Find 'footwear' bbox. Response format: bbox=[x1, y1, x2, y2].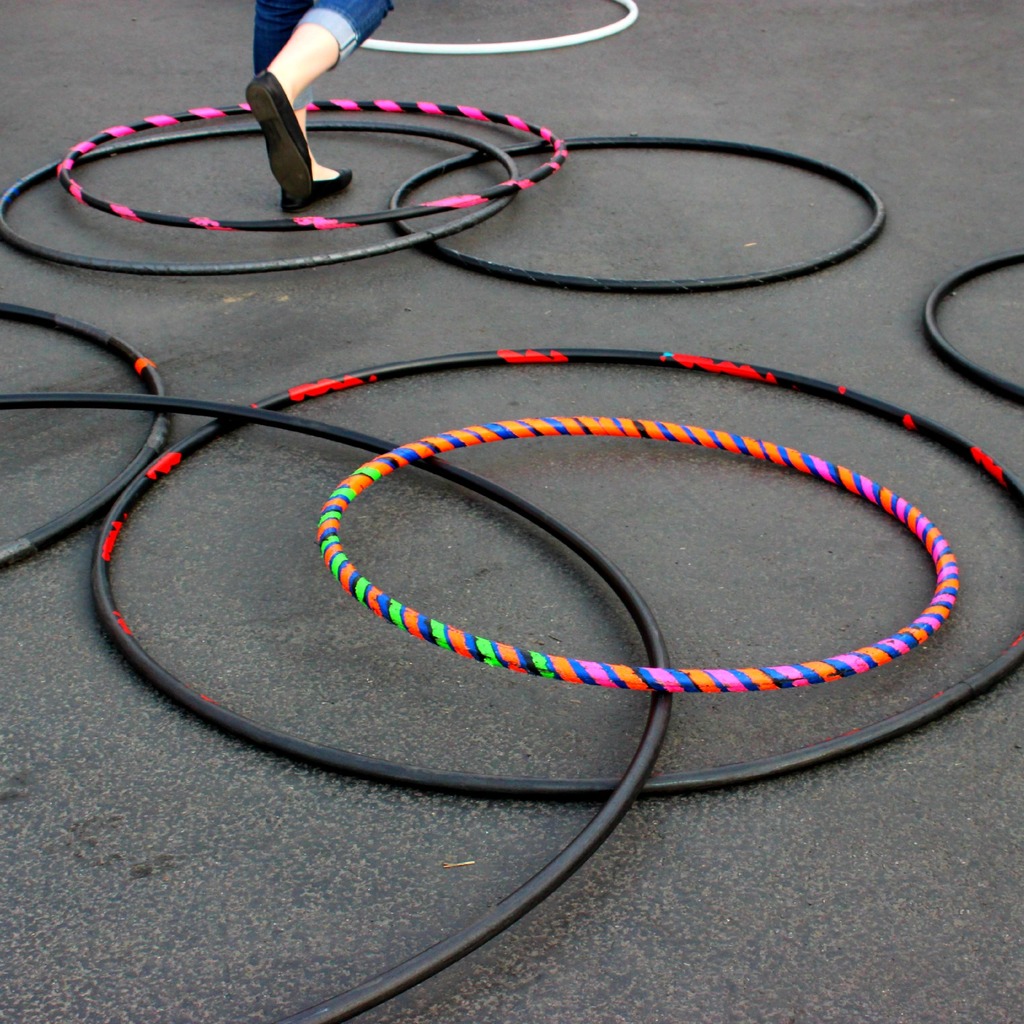
bbox=[242, 68, 313, 213].
